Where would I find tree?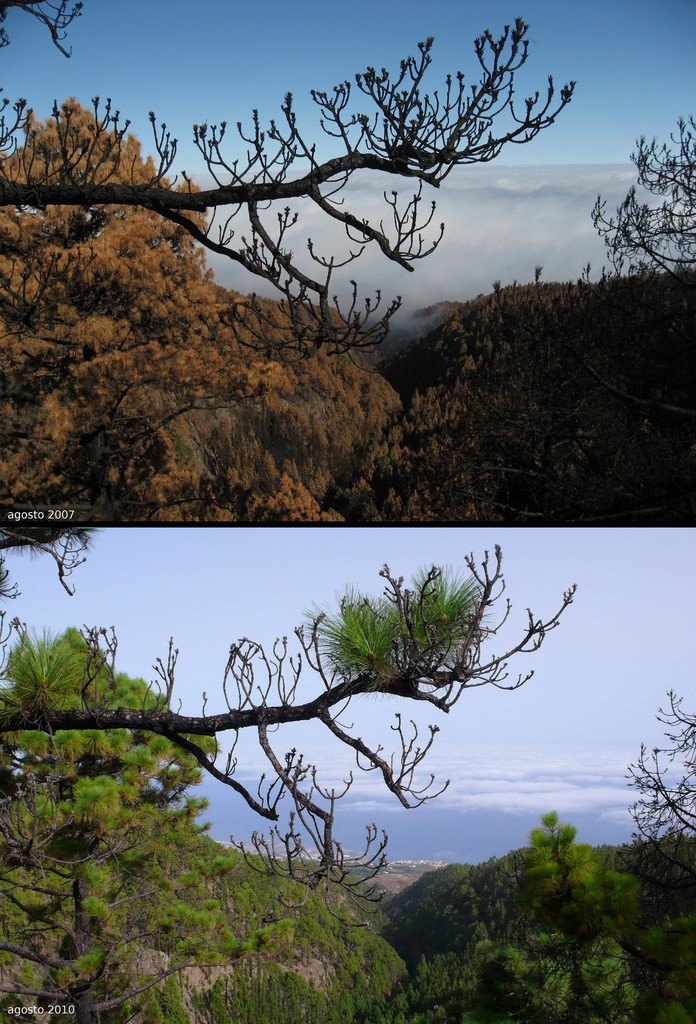
At 515, 108, 695, 280.
